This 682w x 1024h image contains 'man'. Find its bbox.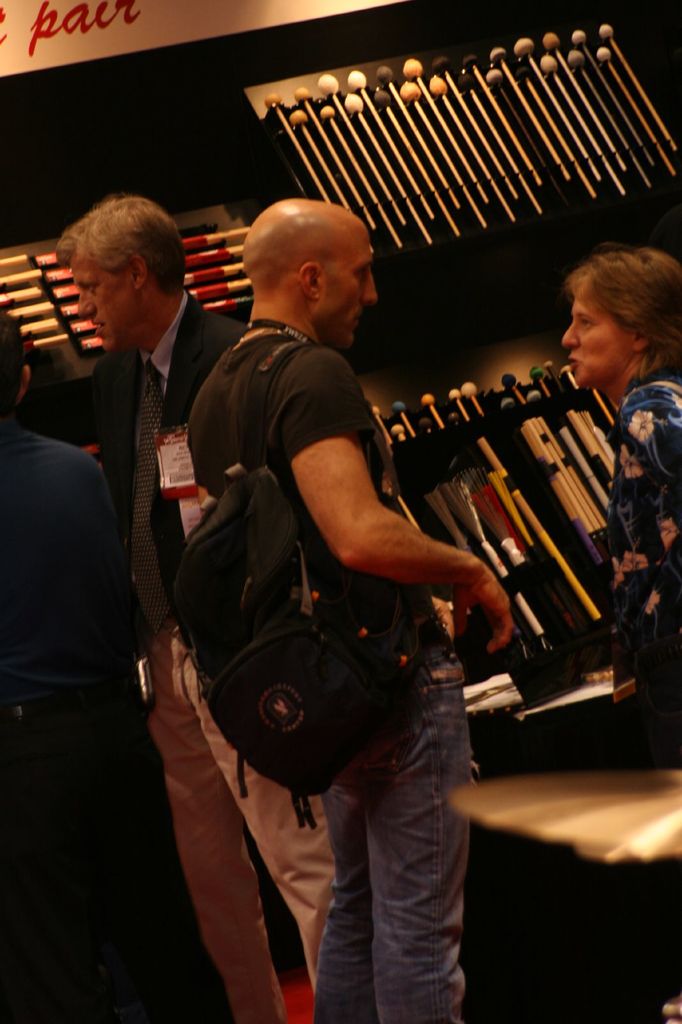
box=[55, 186, 335, 1023].
